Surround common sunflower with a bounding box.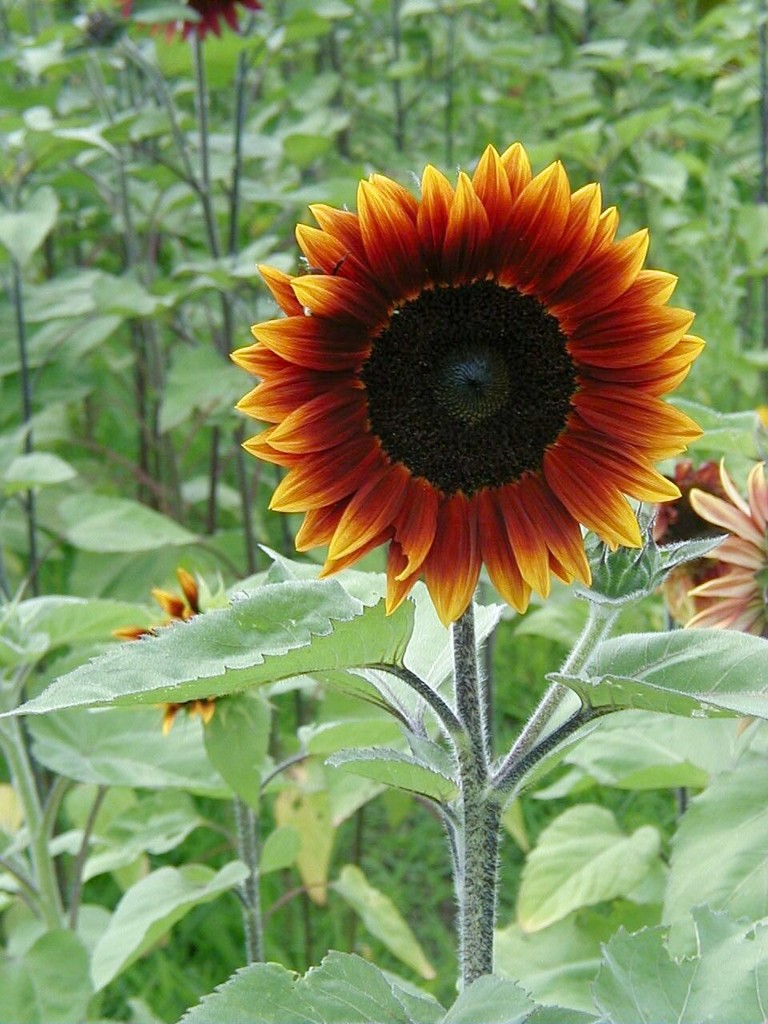
pyautogui.locateOnScreen(216, 134, 719, 626).
